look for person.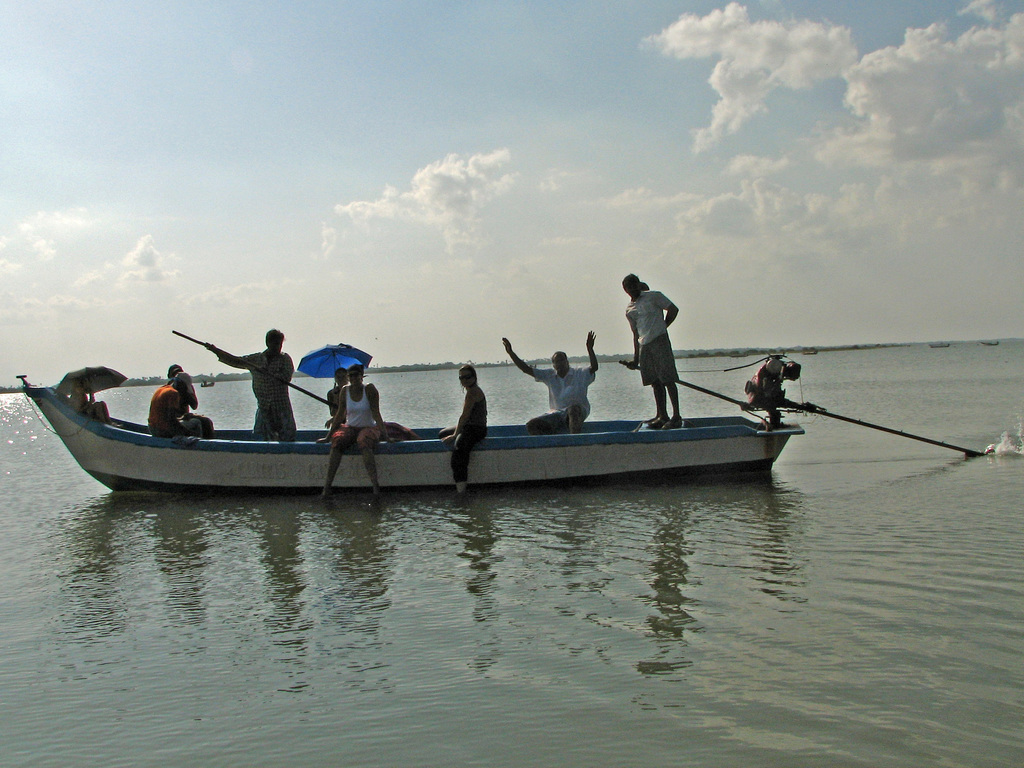
Found: 168/364/214/436.
